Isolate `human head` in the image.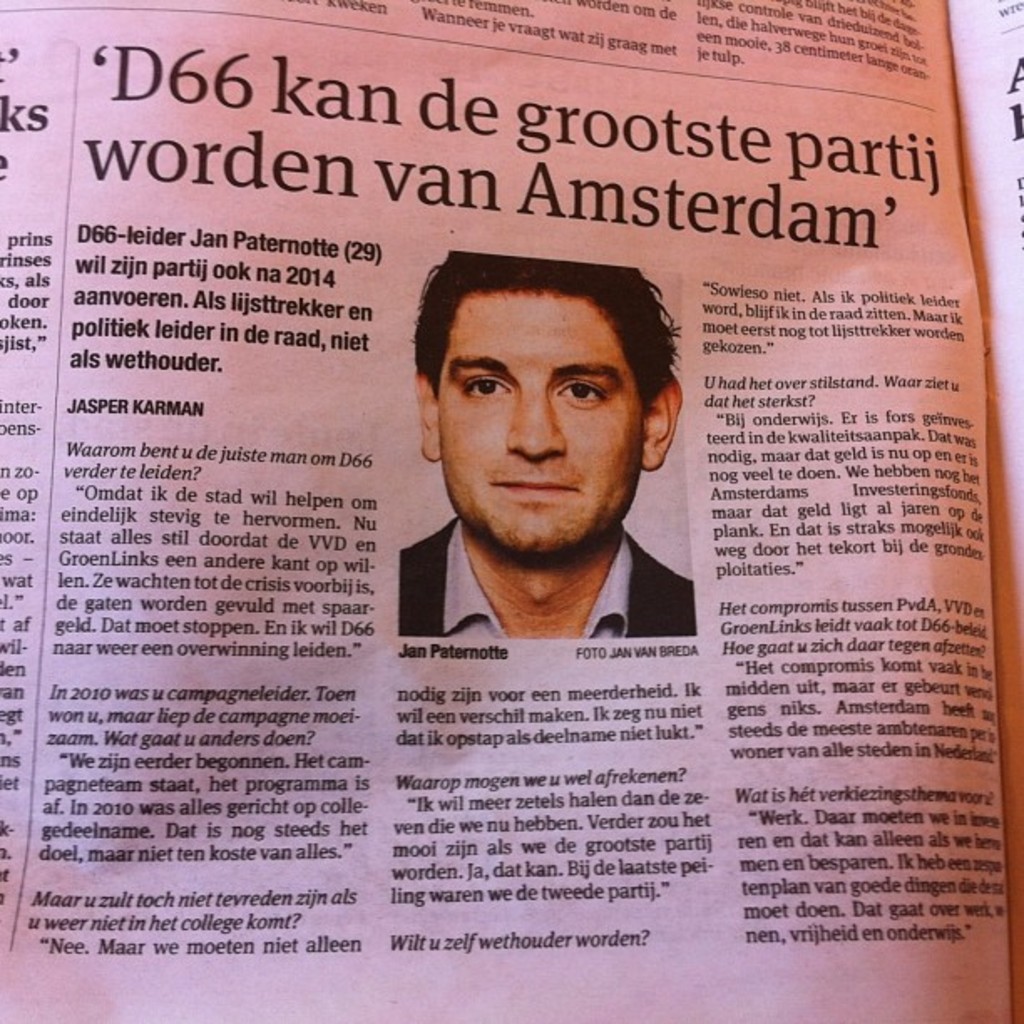
Isolated region: bbox=(438, 263, 664, 545).
